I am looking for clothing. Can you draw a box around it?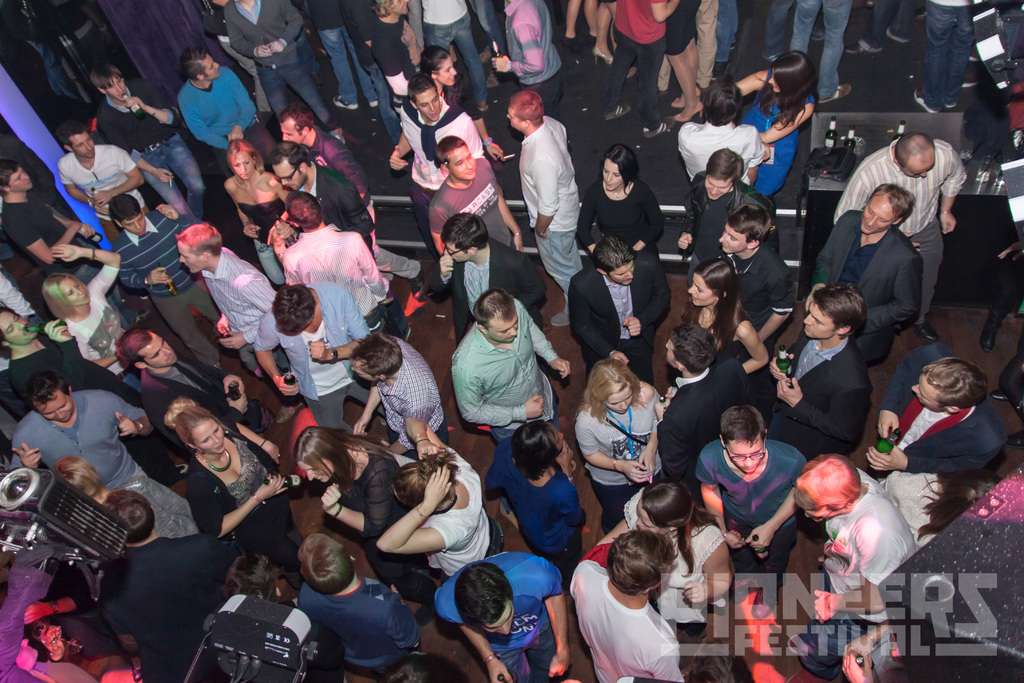
Sure, the bounding box is bbox(688, 298, 746, 358).
